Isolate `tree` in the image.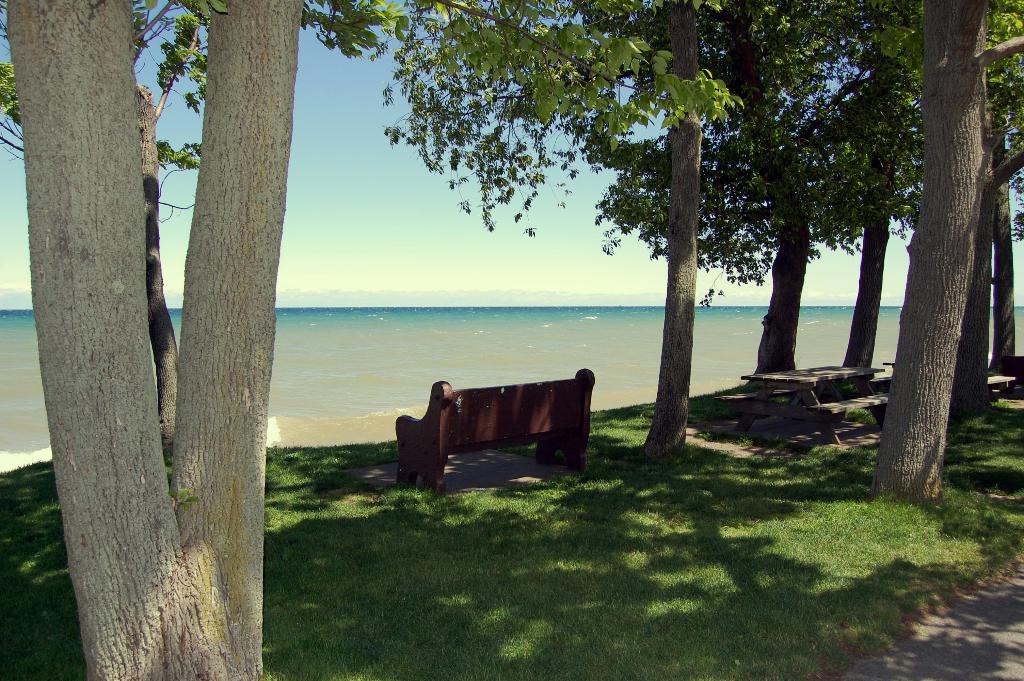
Isolated region: bbox(0, 0, 737, 678).
